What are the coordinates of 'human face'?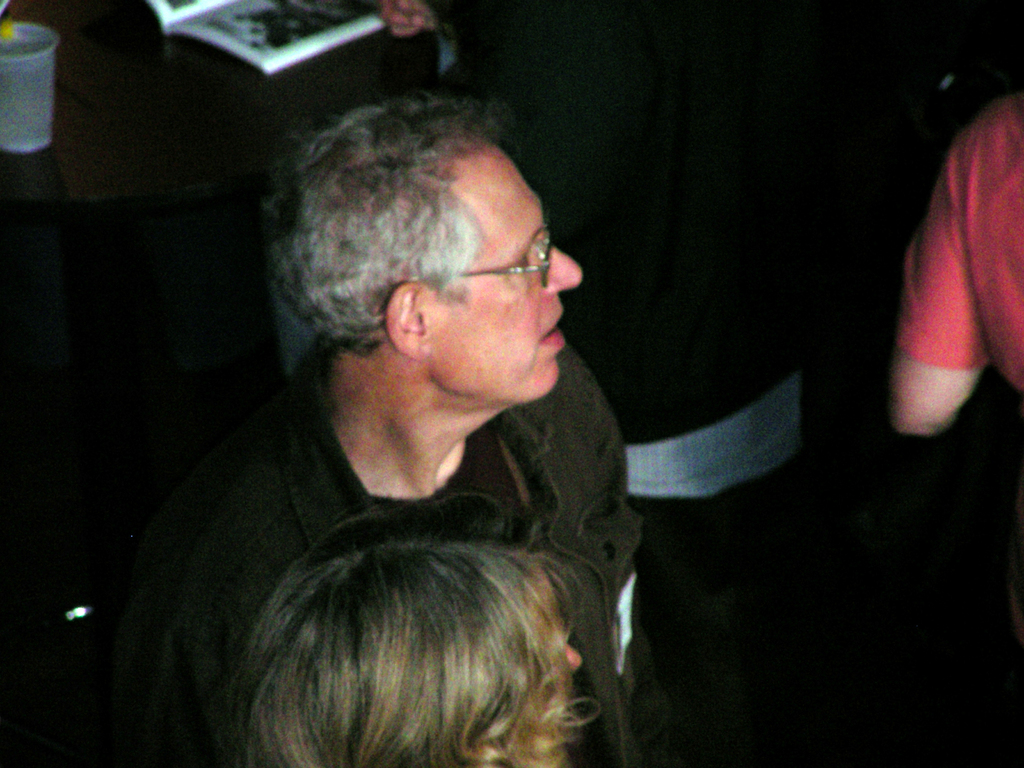
select_region(429, 154, 583, 393).
